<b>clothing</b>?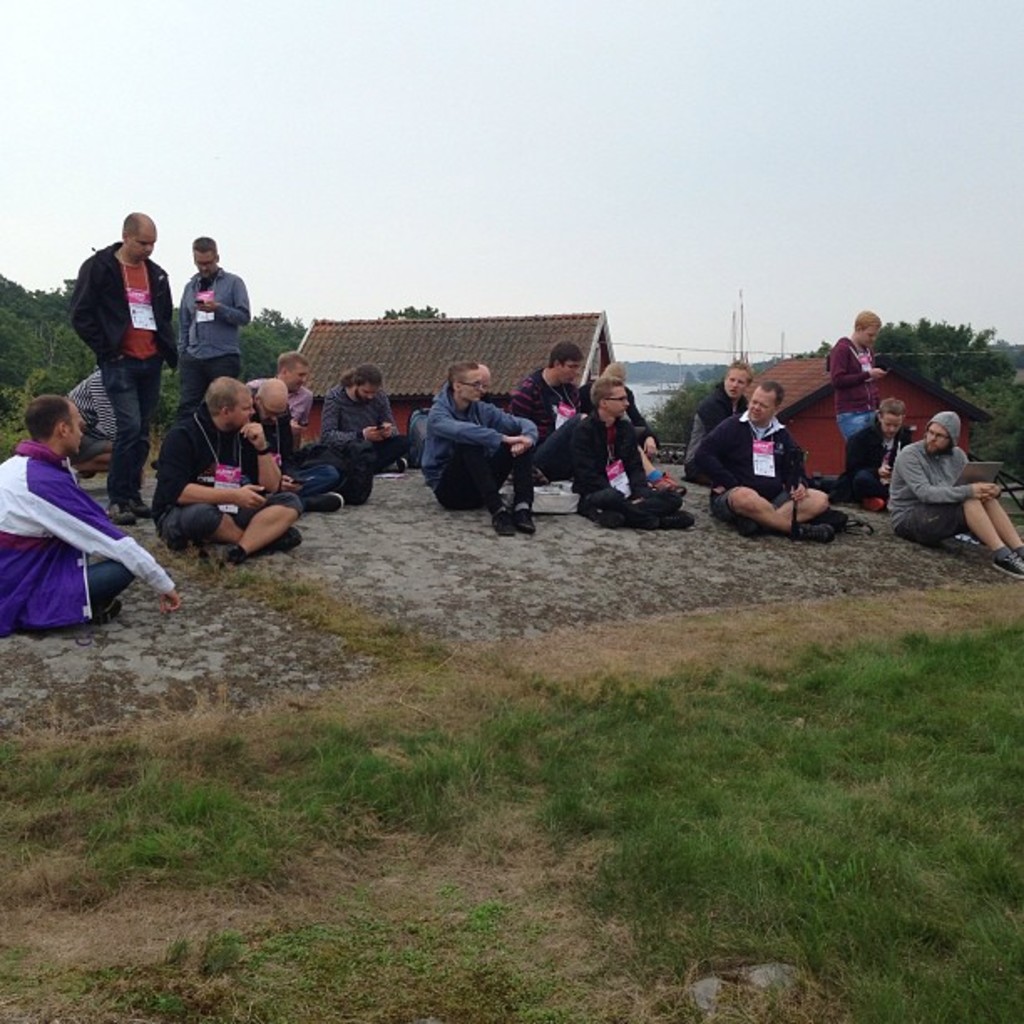
crop(428, 440, 525, 520)
